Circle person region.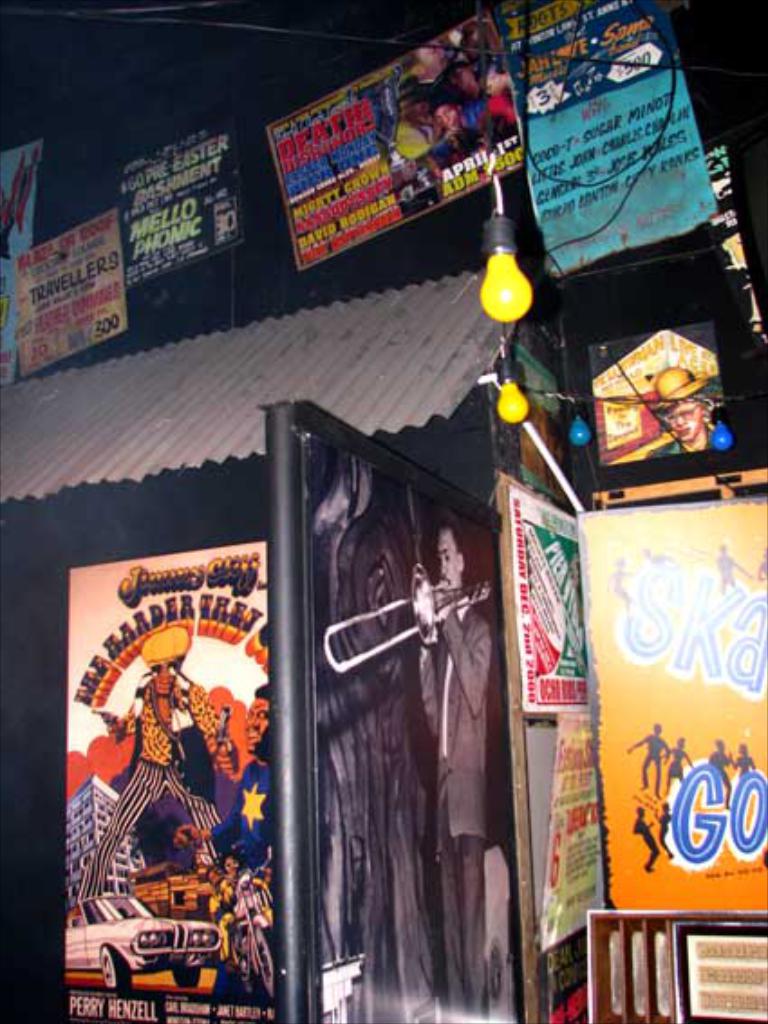
Region: (left=210, top=860, right=226, bottom=921).
